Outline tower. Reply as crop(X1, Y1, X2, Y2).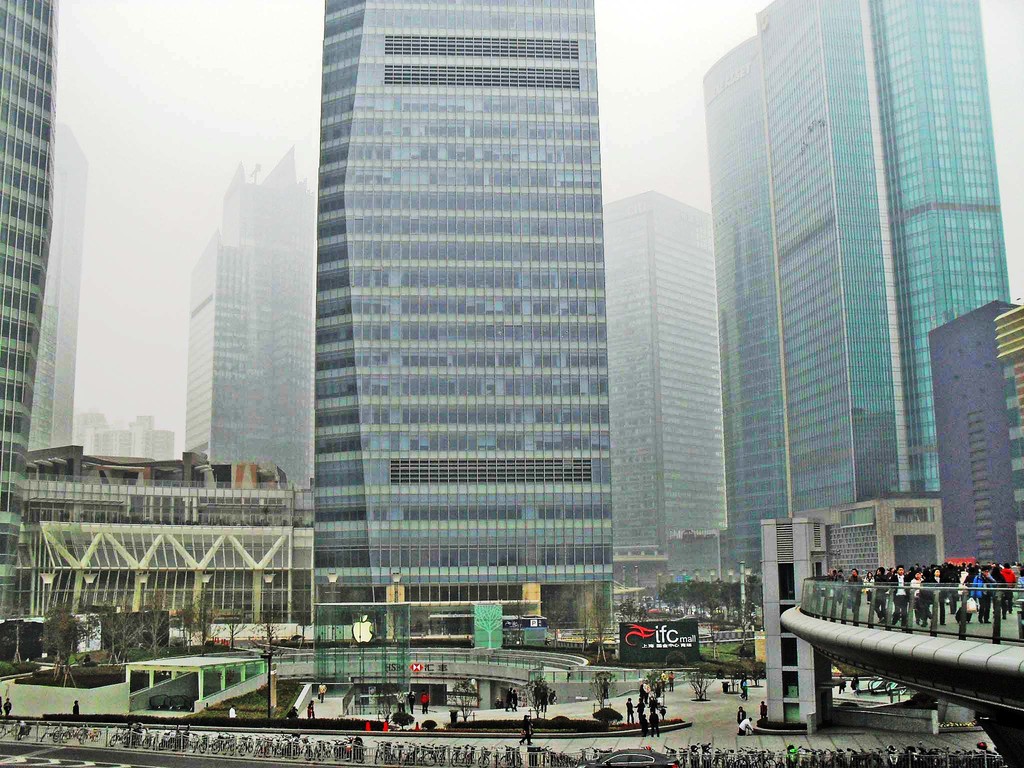
crop(0, 0, 31, 630).
